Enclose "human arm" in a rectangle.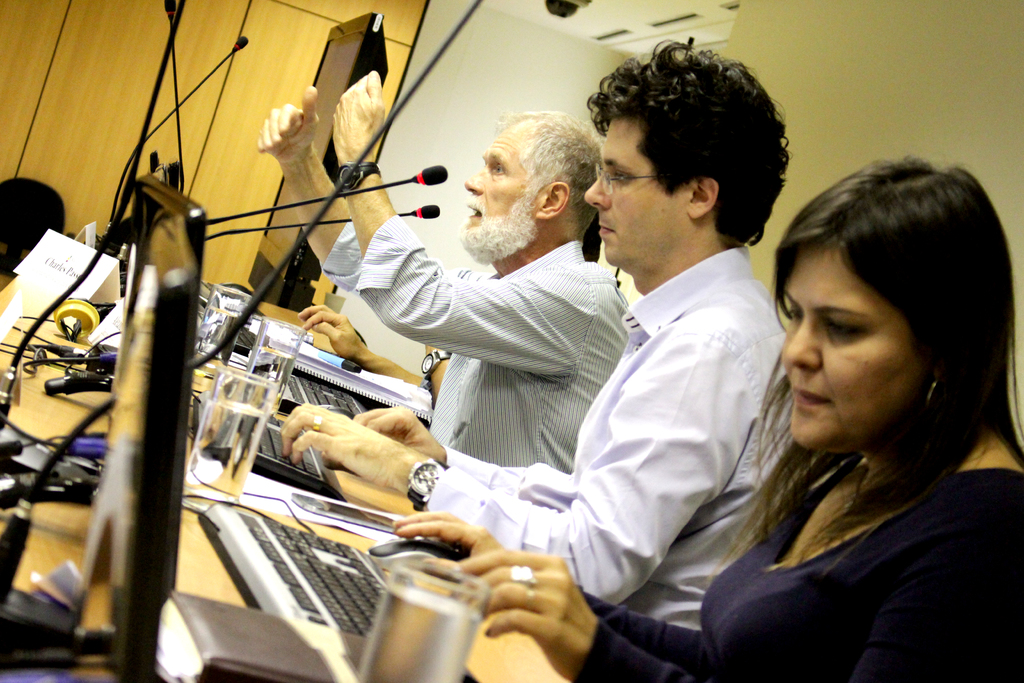
box=[372, 500, 724, 654].
